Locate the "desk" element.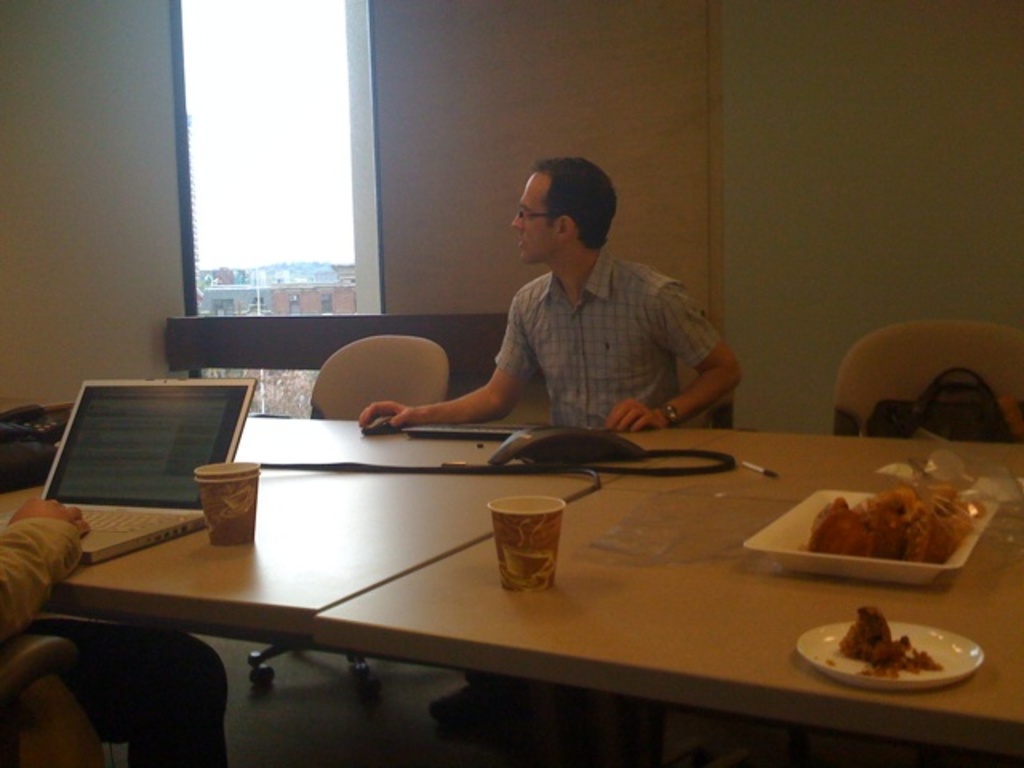
Element bbox: l=48, t=422, r=690, b=757.
